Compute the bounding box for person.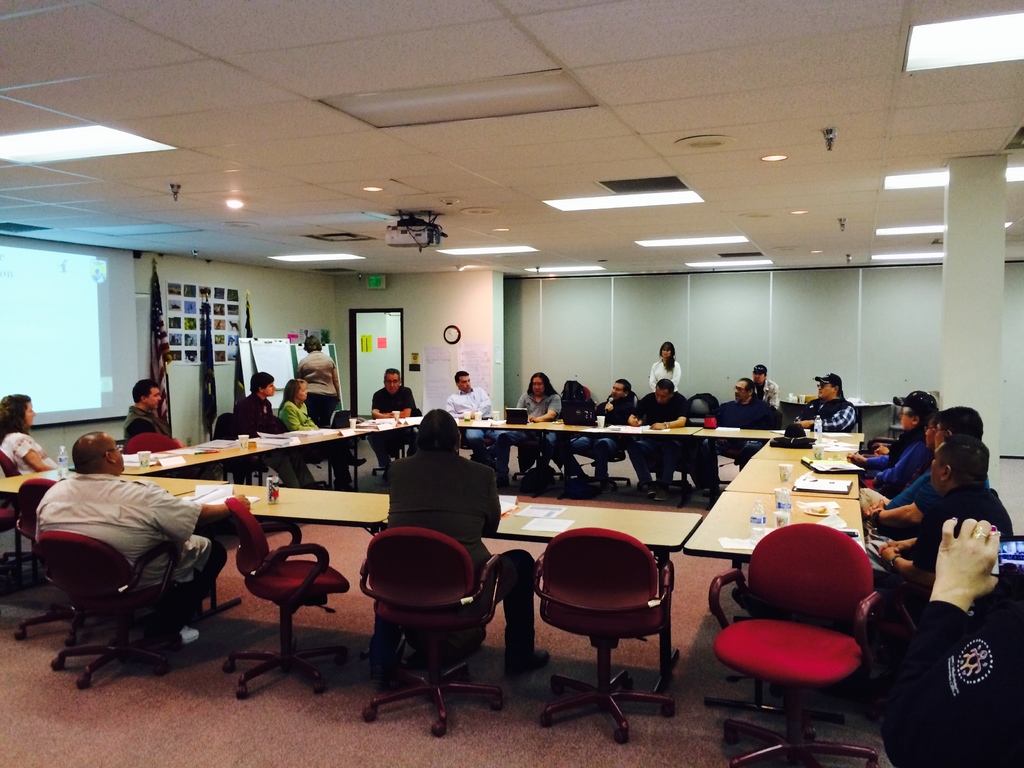
(x1=889, y1=403, x2=988, y2=518).
